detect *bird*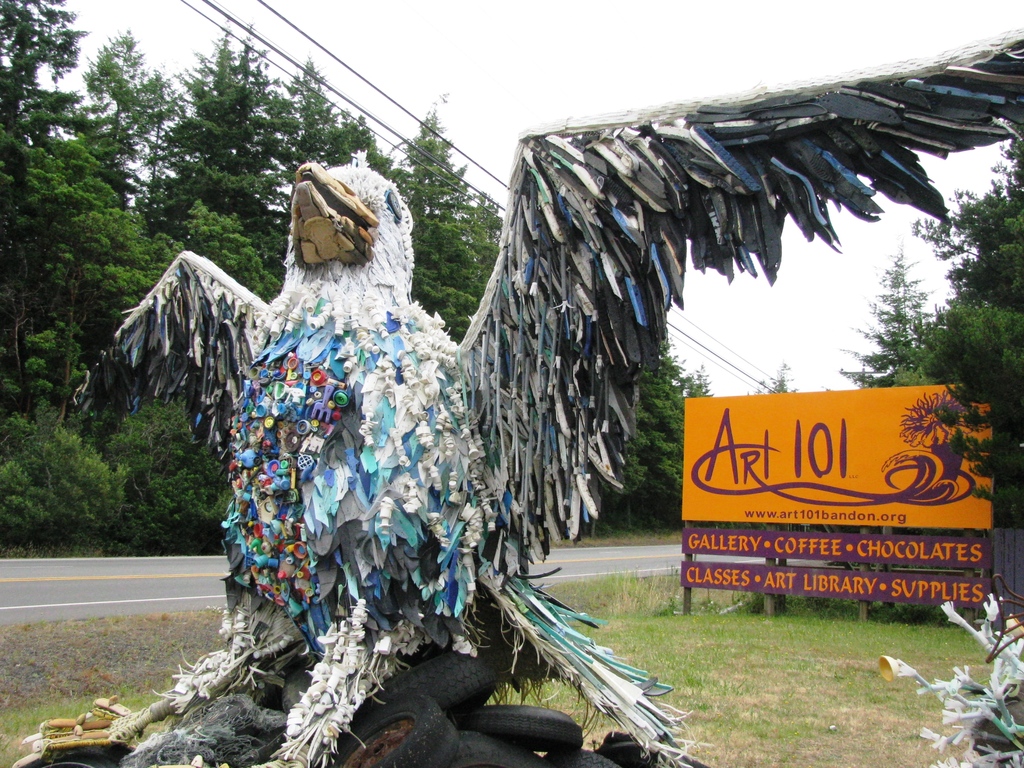
(x1=68, y1=20, x2=1023, y2=730)
